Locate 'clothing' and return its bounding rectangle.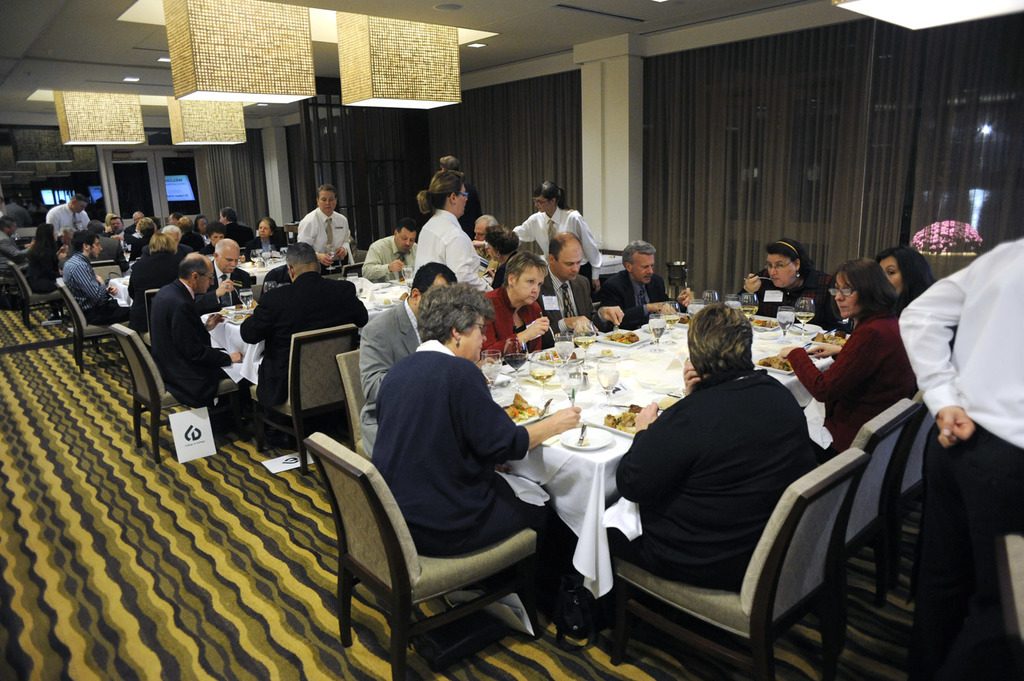
x1=360, y1=234, x2=418, y2=283.
